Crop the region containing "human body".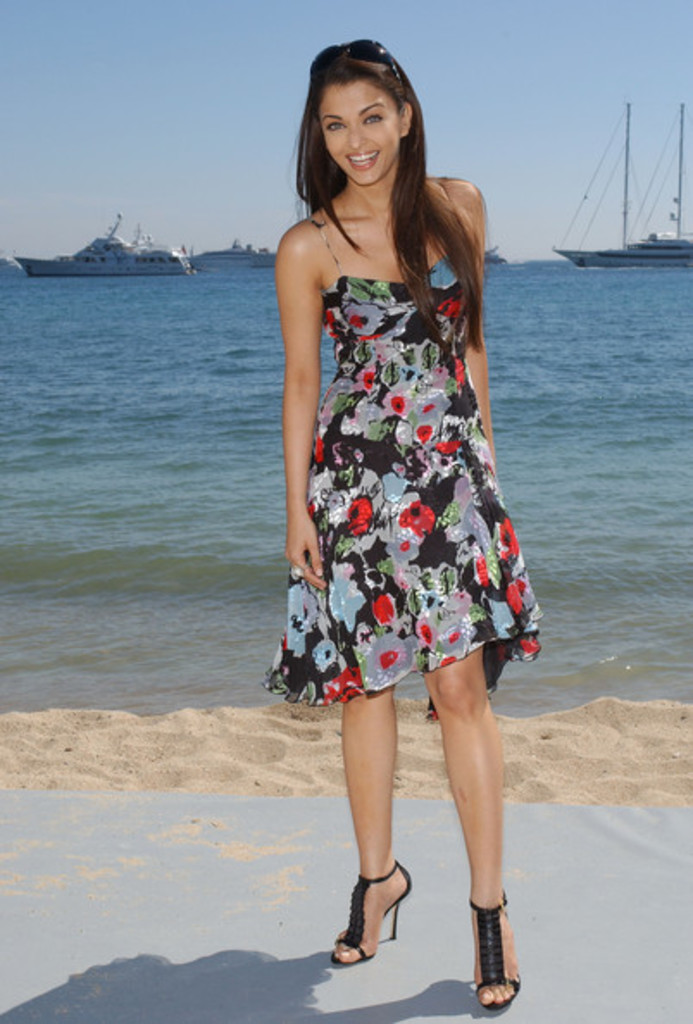
Crop region: detection(259, 33, 538, 1010).
